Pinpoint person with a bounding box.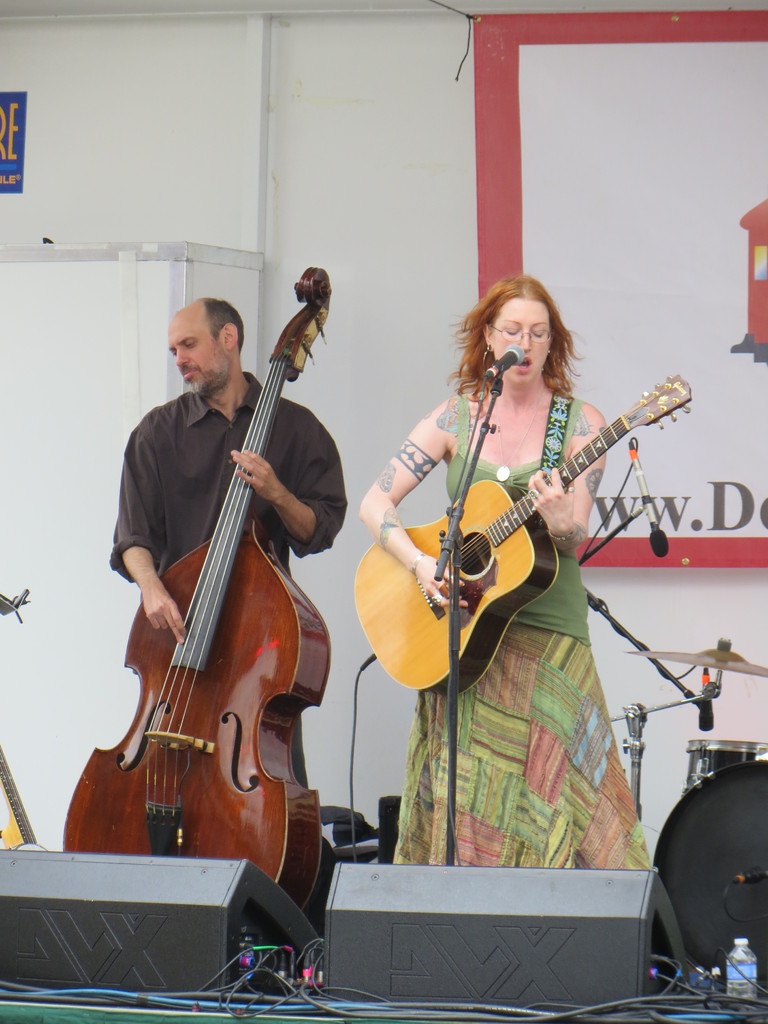
box=[355, 273, 649, 868].
